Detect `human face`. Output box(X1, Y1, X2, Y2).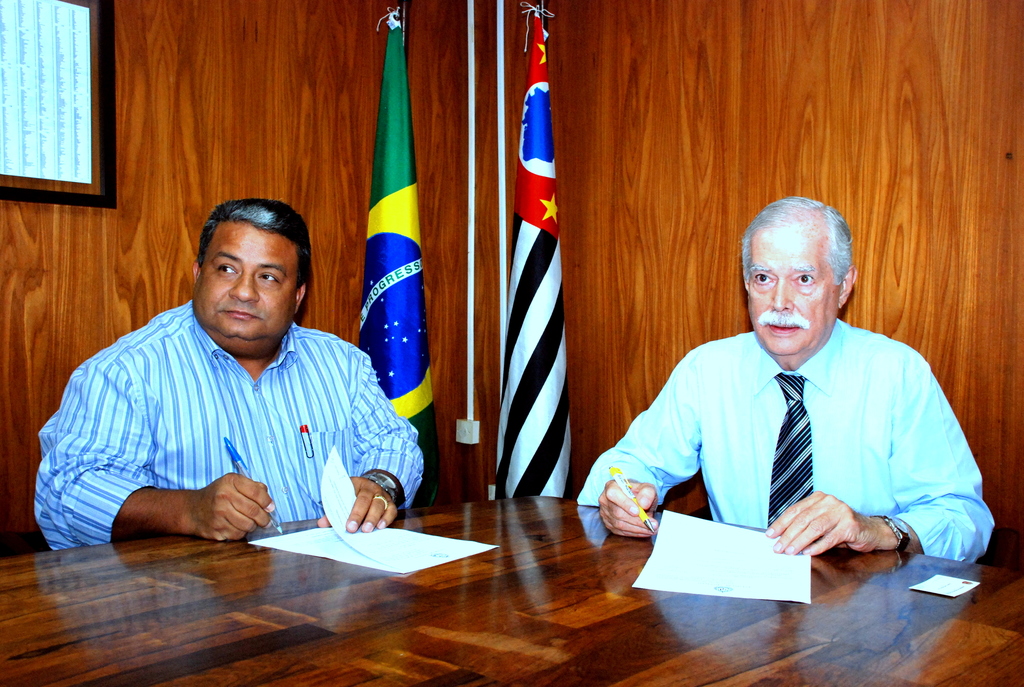
box(196, 224, 302, 350).
